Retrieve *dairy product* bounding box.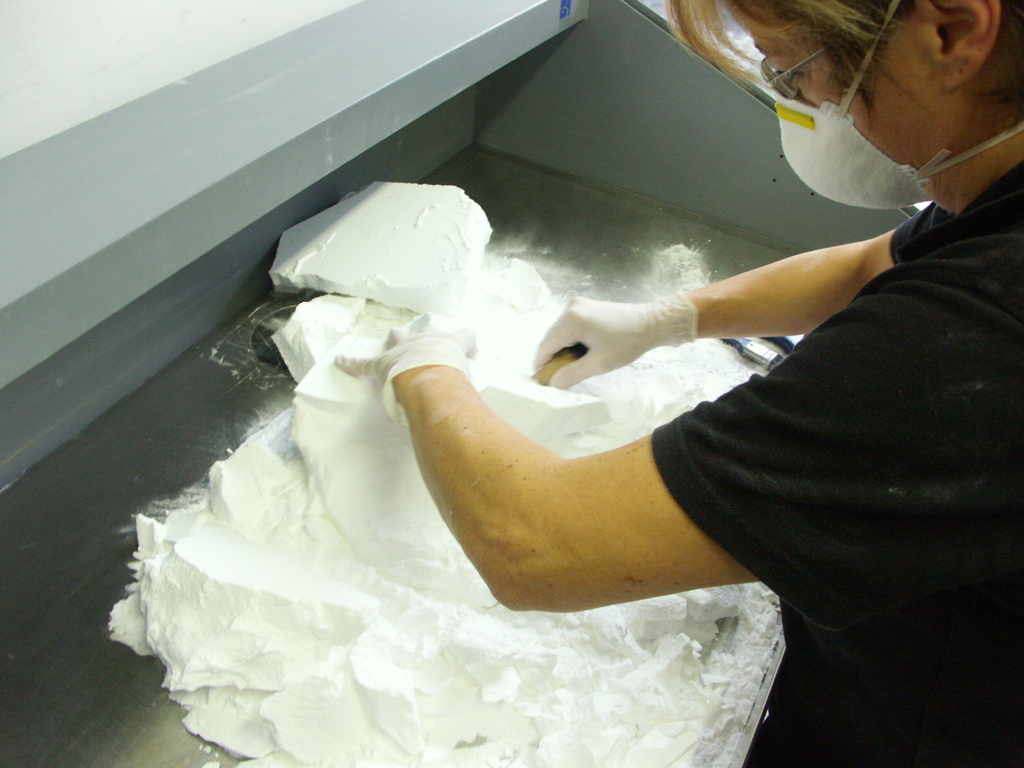
Bounding box: pyautogui.locateOnScreen(104, 298, 763, 765).
